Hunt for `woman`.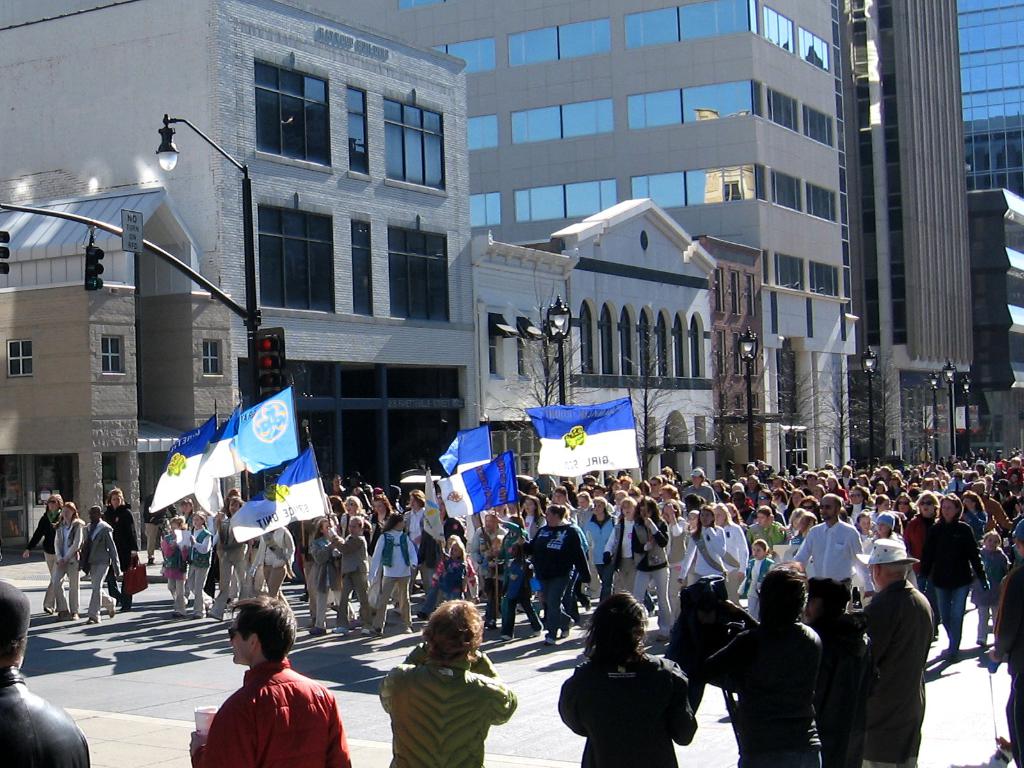
Hunted down at (left=788, top=513, right=815, bottom=546).
